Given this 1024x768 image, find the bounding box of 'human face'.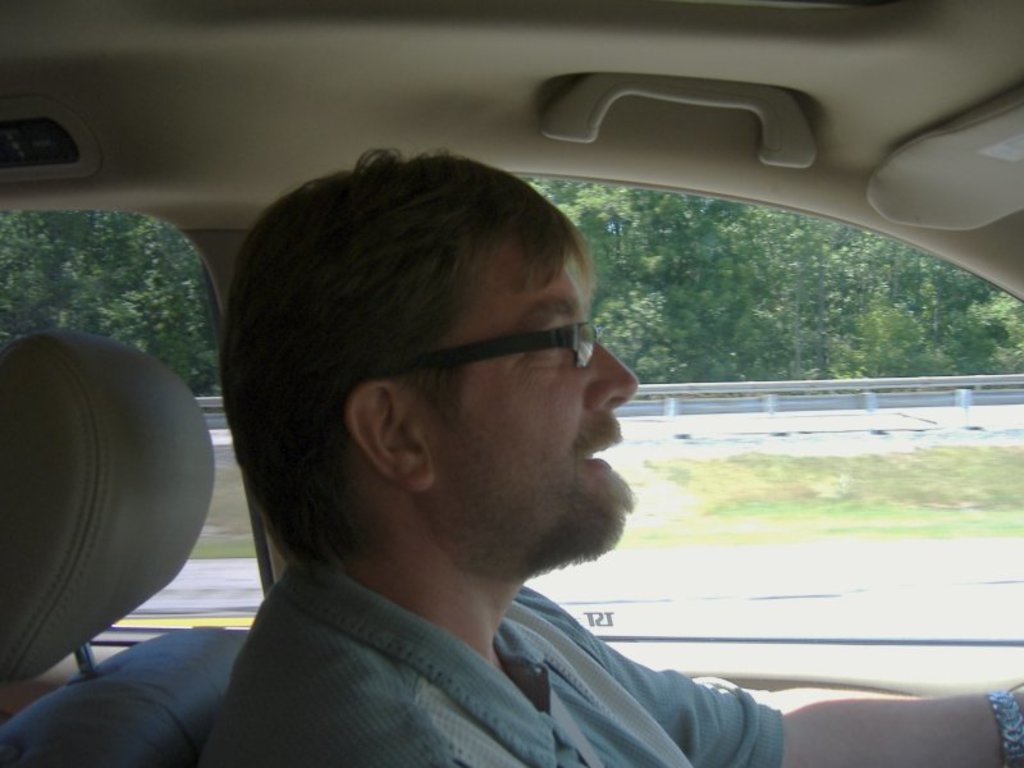
<box>462,270,640,549</box>.
